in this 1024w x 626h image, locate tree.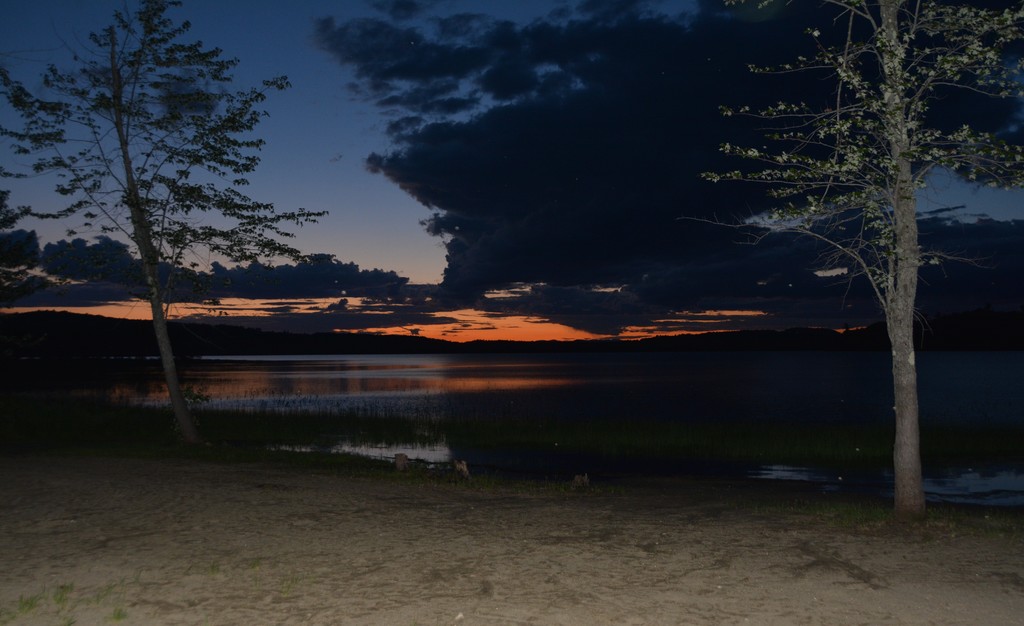
Bounding box: x1=662, y1=0, x2=1023, y2=520.
